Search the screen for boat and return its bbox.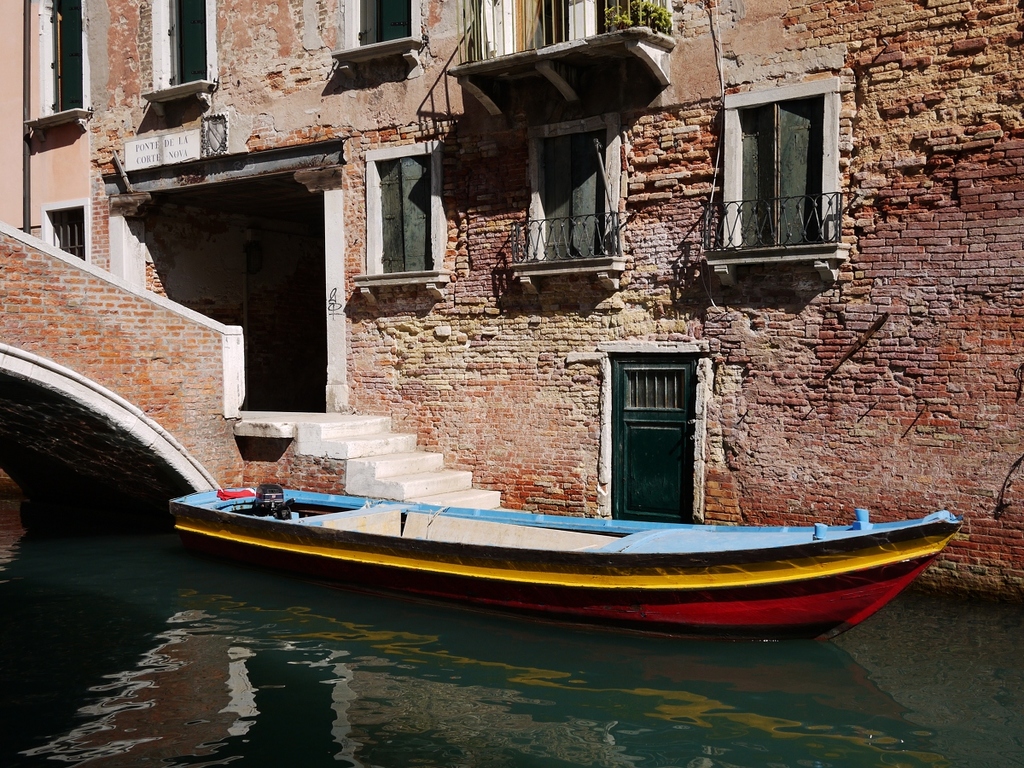
Found: select_region(129, 439, 996, 630).
